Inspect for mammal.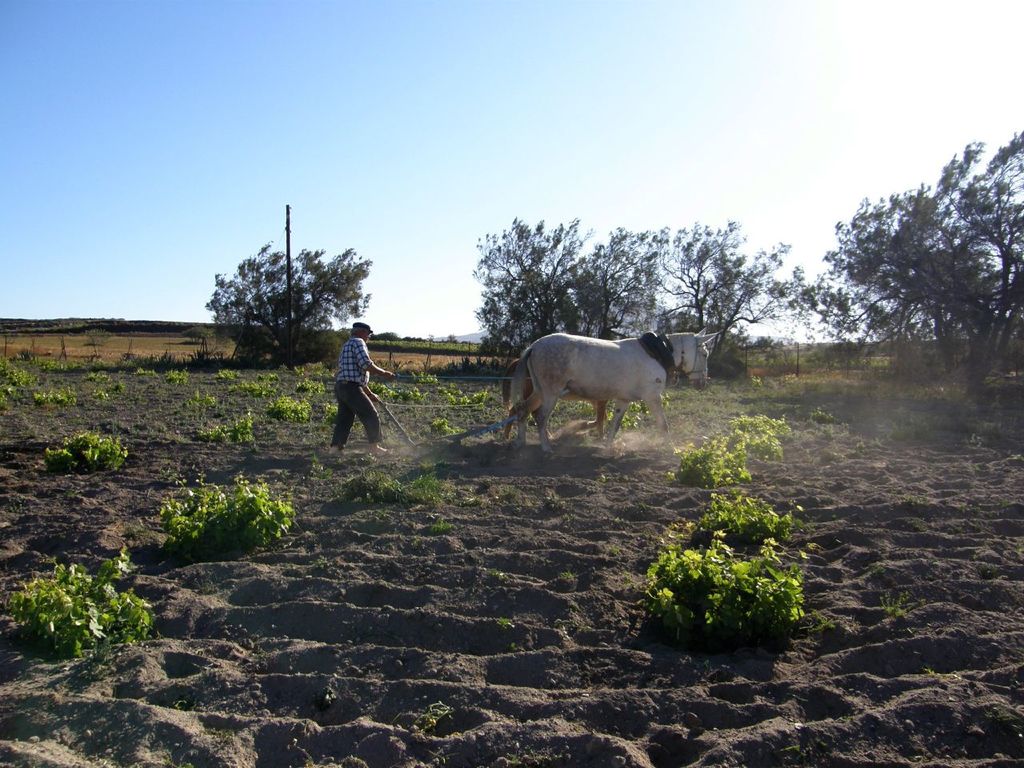
Inspection: (left=324, top=322, right=396, bottom=456).
